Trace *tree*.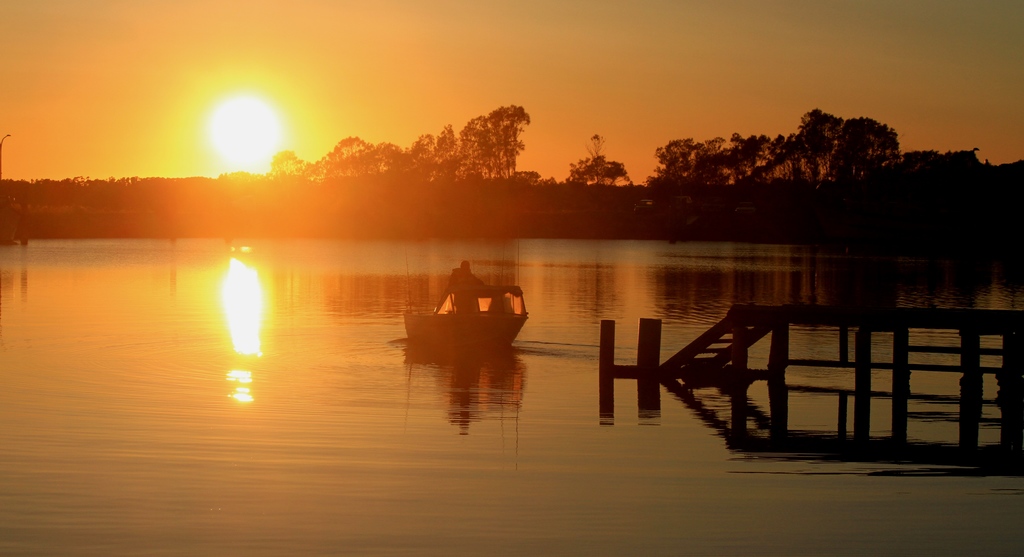
Traced to (561, 135, 632, 190).
